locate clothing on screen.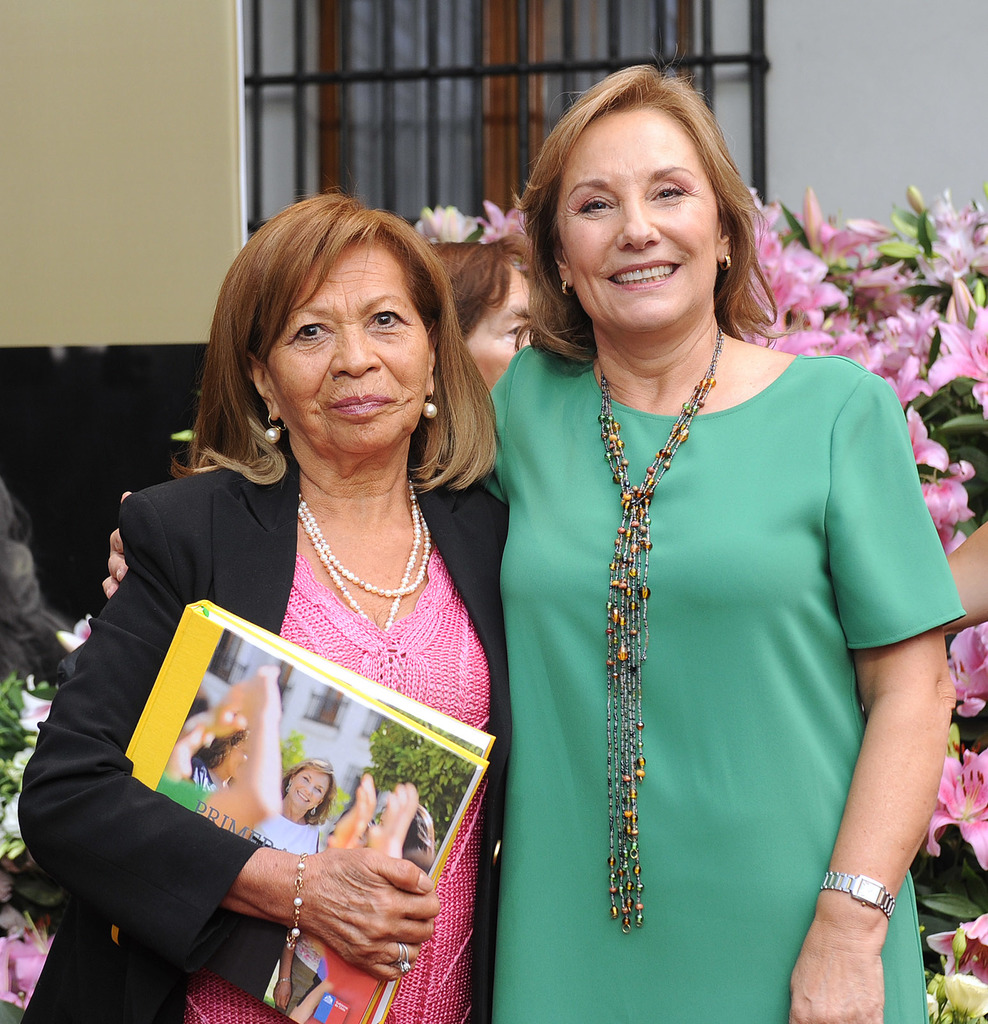
On screen at [476,299,942,984].
